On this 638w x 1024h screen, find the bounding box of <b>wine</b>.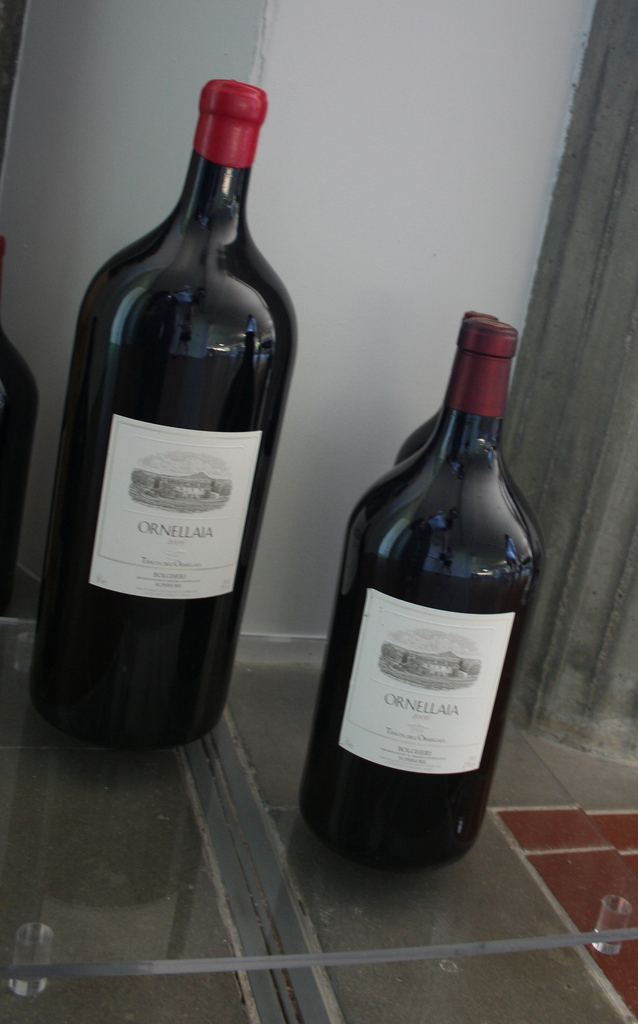
Bounding box: [left=29, top=81, right=296, bottom=751].
